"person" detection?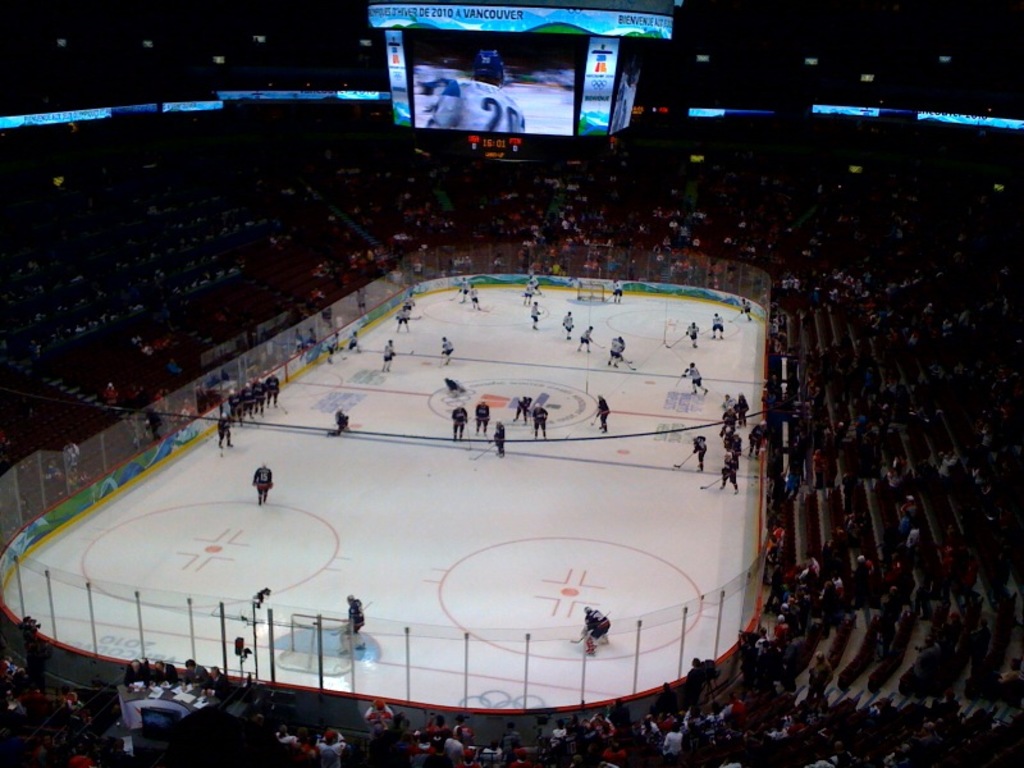
<bbox>344, 330, 360, 351</bbox>
